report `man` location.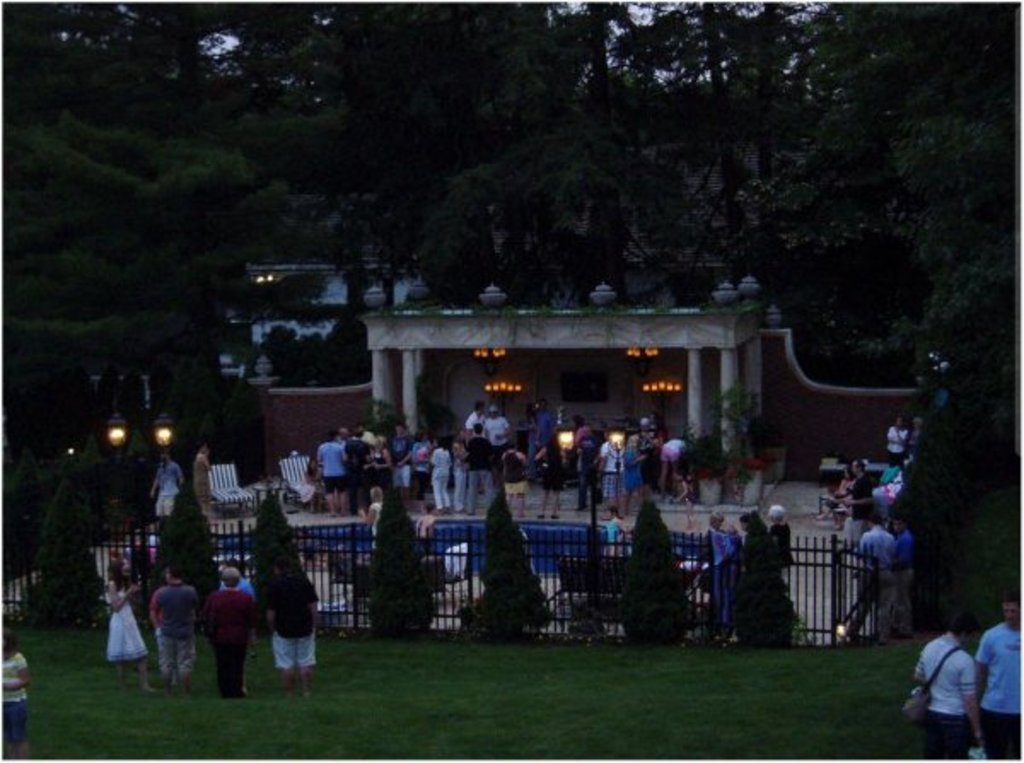
Report: select_region(196, 439, 218, 519).
